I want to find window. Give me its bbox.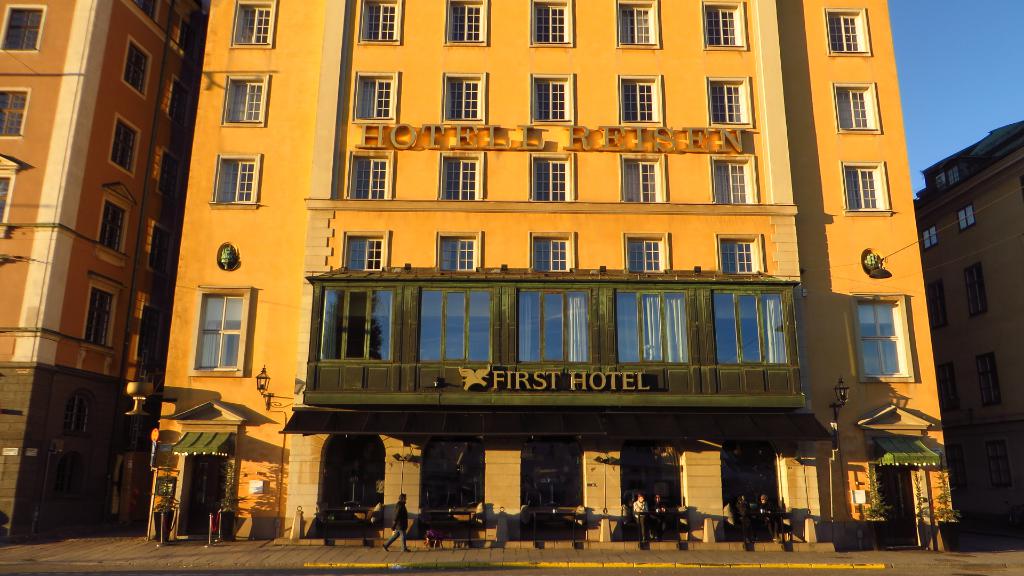
pyautogui.locateOnScreen(223, 72, 270, 124).
